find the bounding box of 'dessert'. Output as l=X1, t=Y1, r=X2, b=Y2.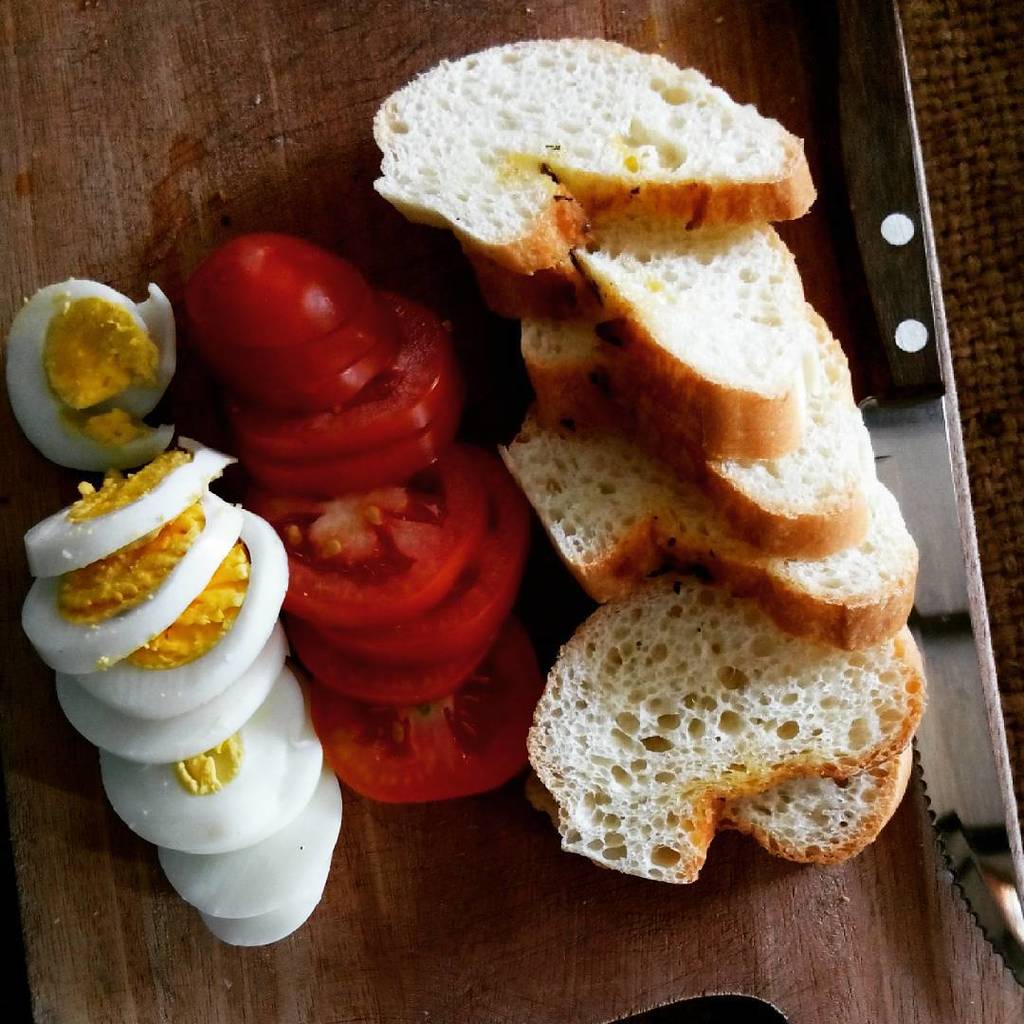
l=197, t=234, r=542, b=800.
